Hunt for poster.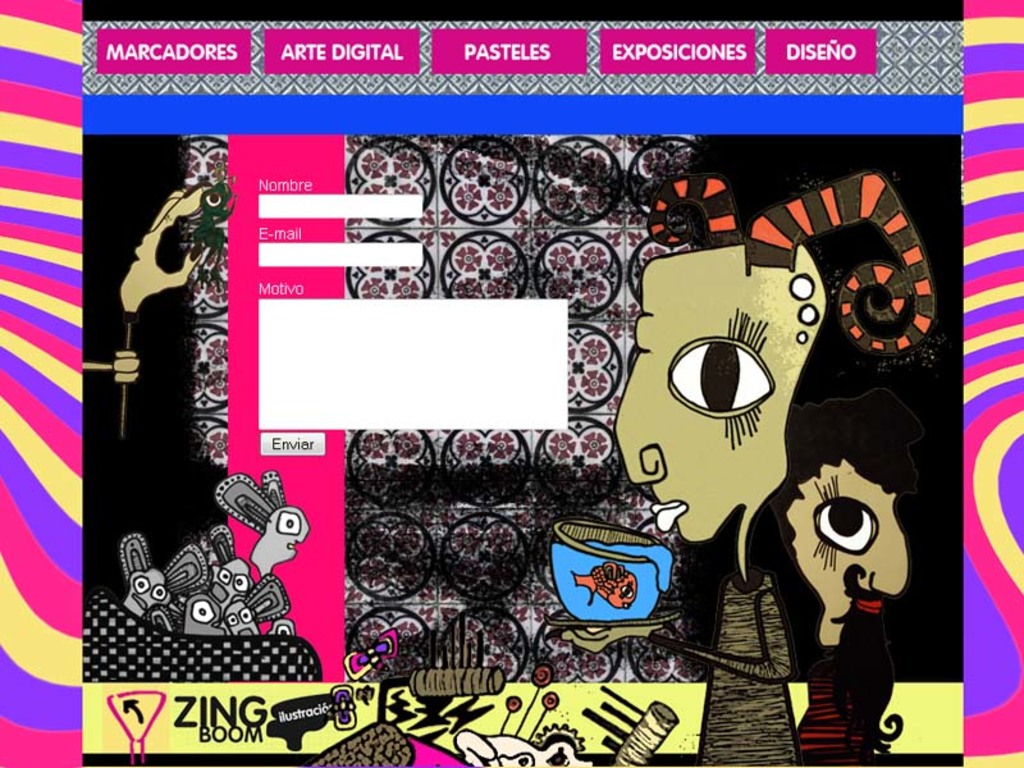
Hunted down at (left=0, top=0, right=1023, bottom=767).
